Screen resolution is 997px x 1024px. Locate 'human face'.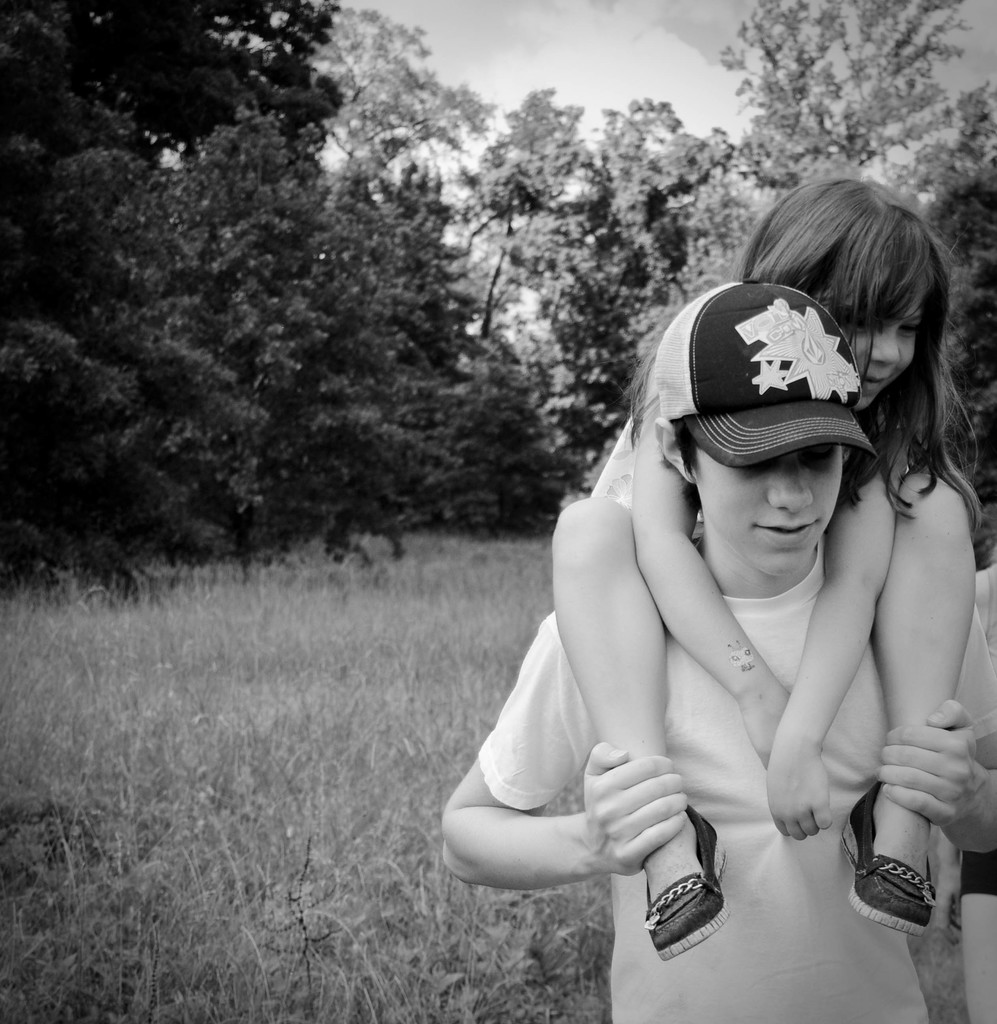
Rect(849, 285, 927, 405).
